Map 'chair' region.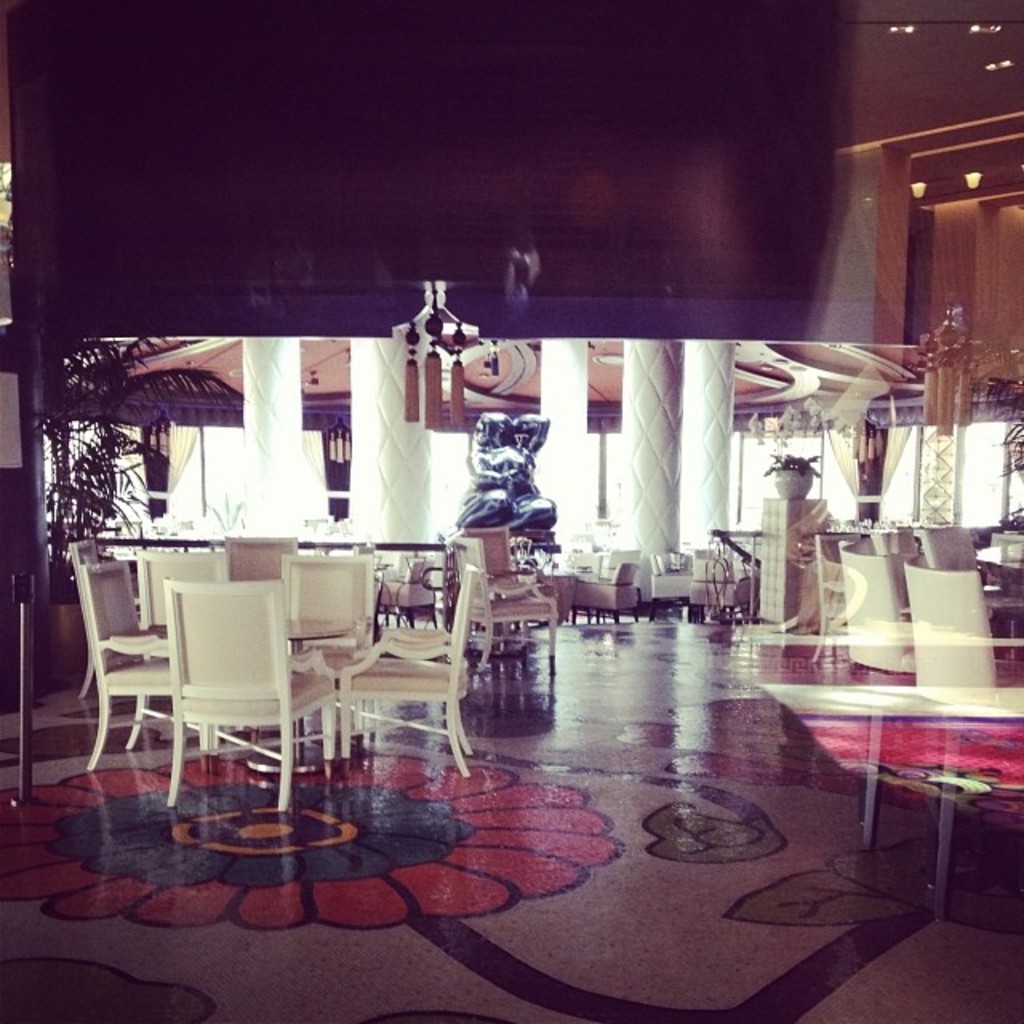
Mapped to 843:544:928:856.
